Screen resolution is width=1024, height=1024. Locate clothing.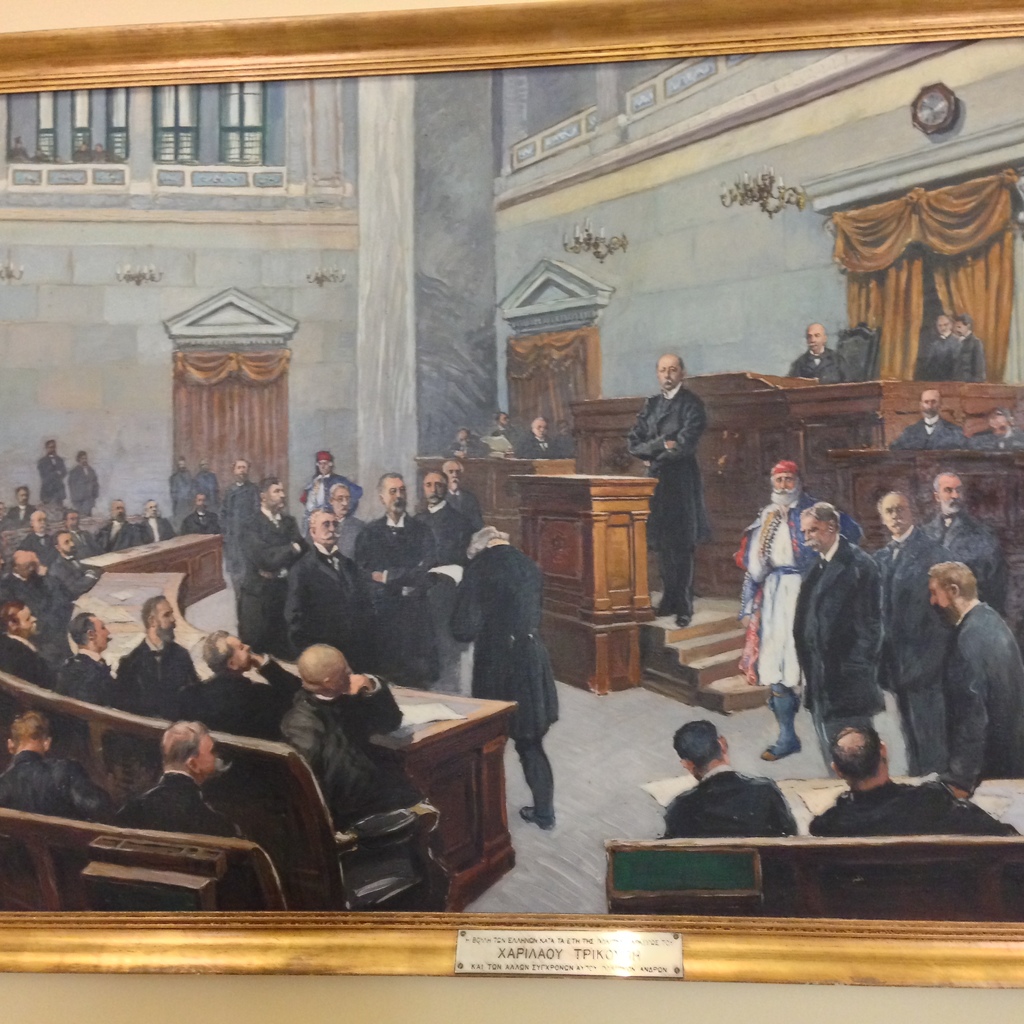
rect(765, 582, 798, 689).
